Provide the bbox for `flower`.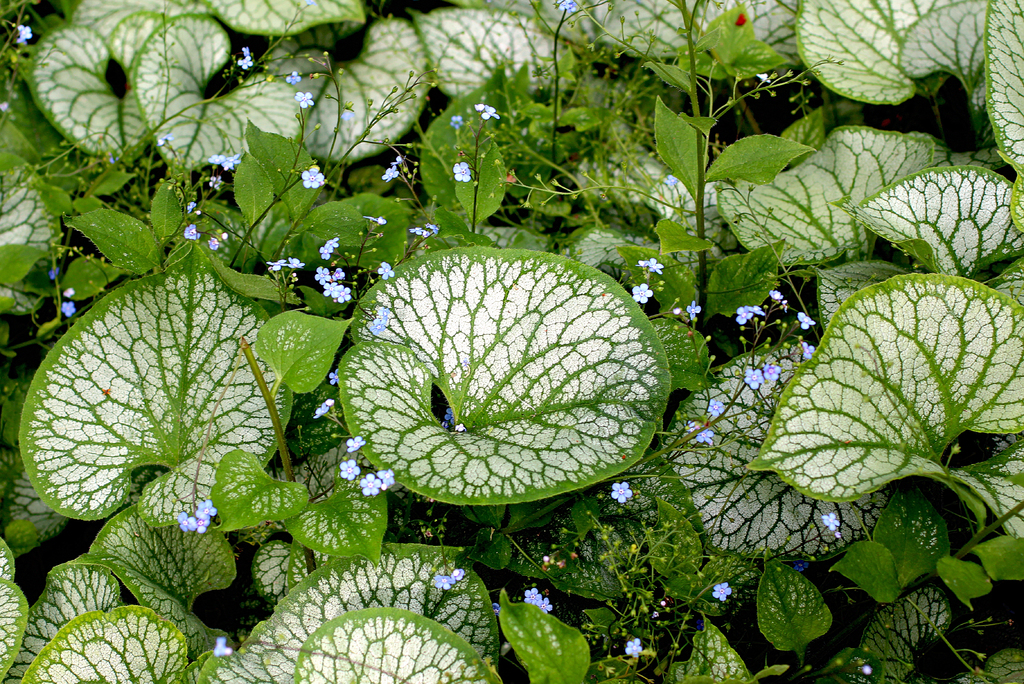
538 597 552 612.
